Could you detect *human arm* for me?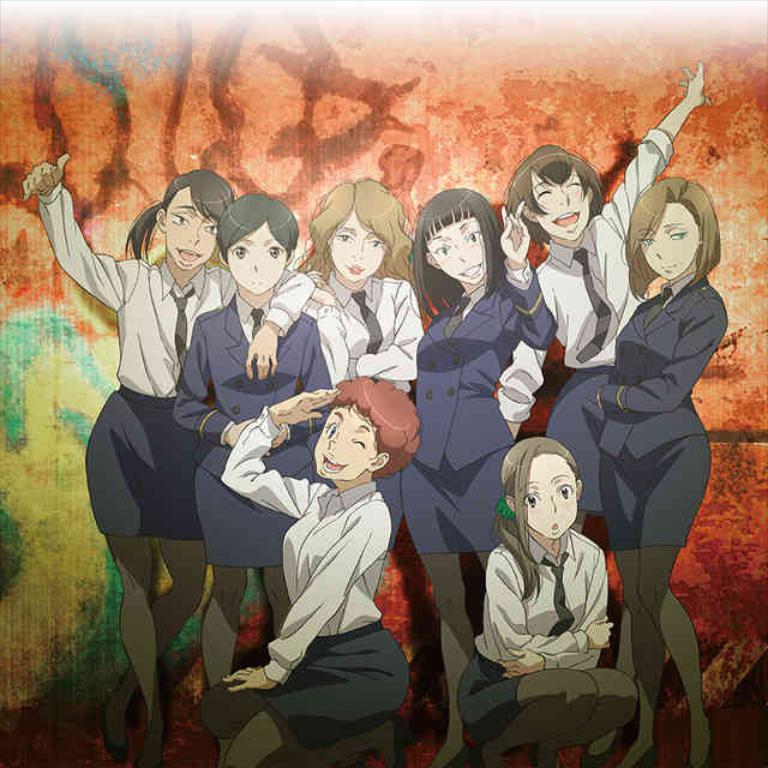
Detection result: select_region(497, 276, 557, 434).
